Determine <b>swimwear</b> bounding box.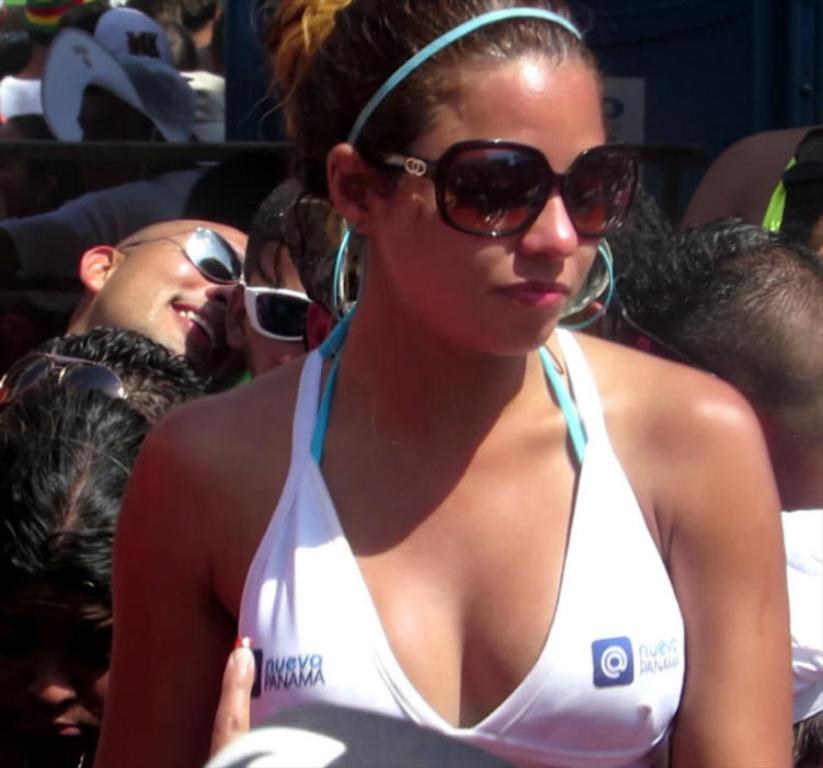
Determined: <box>232,306,694,767</box>.
